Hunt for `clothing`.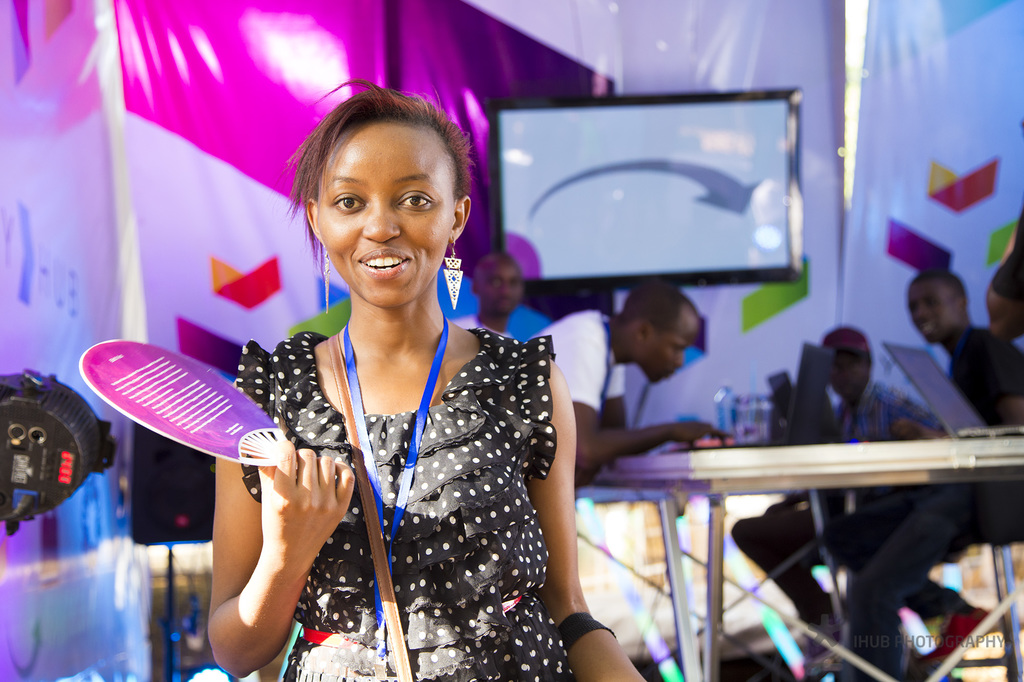
Hunted down at Rect(248, 286, 587, 662).
